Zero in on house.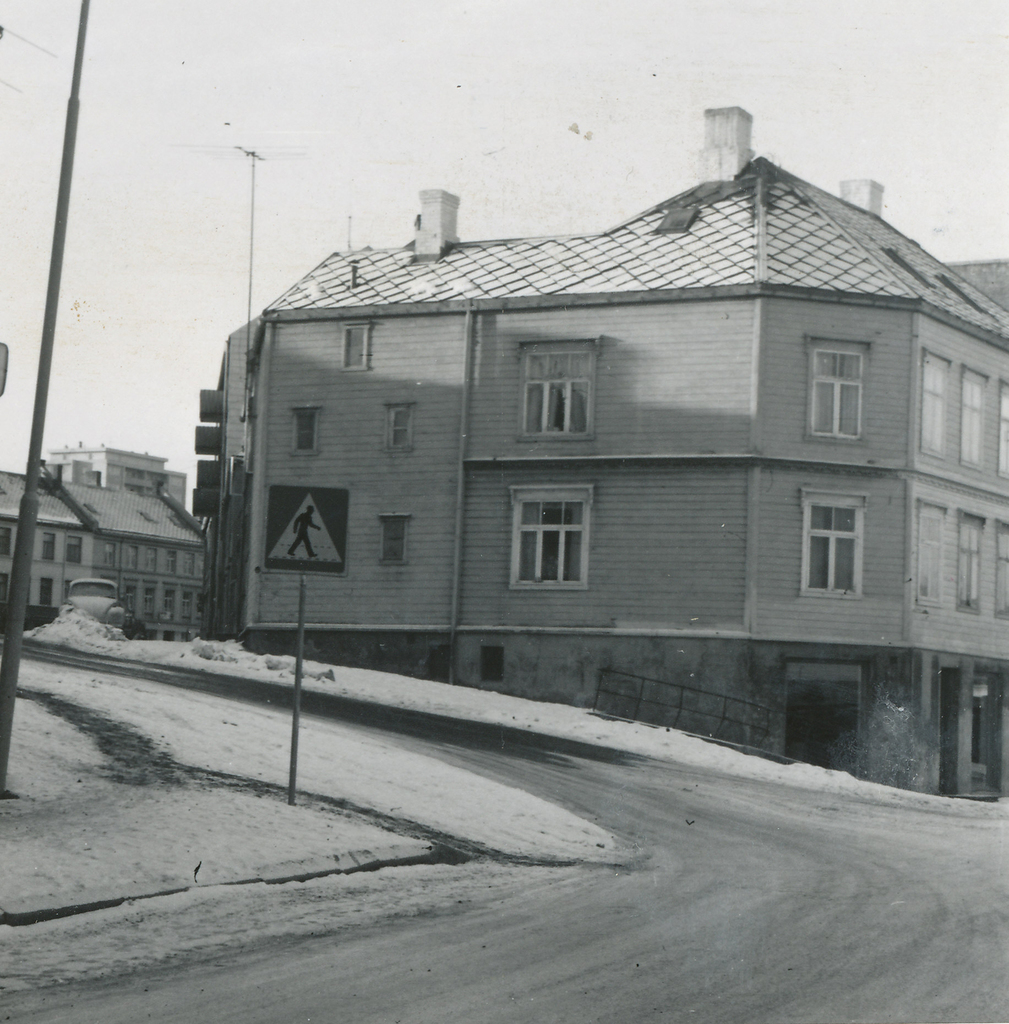
Zeroed in: [240, 104, 1008, 800].
